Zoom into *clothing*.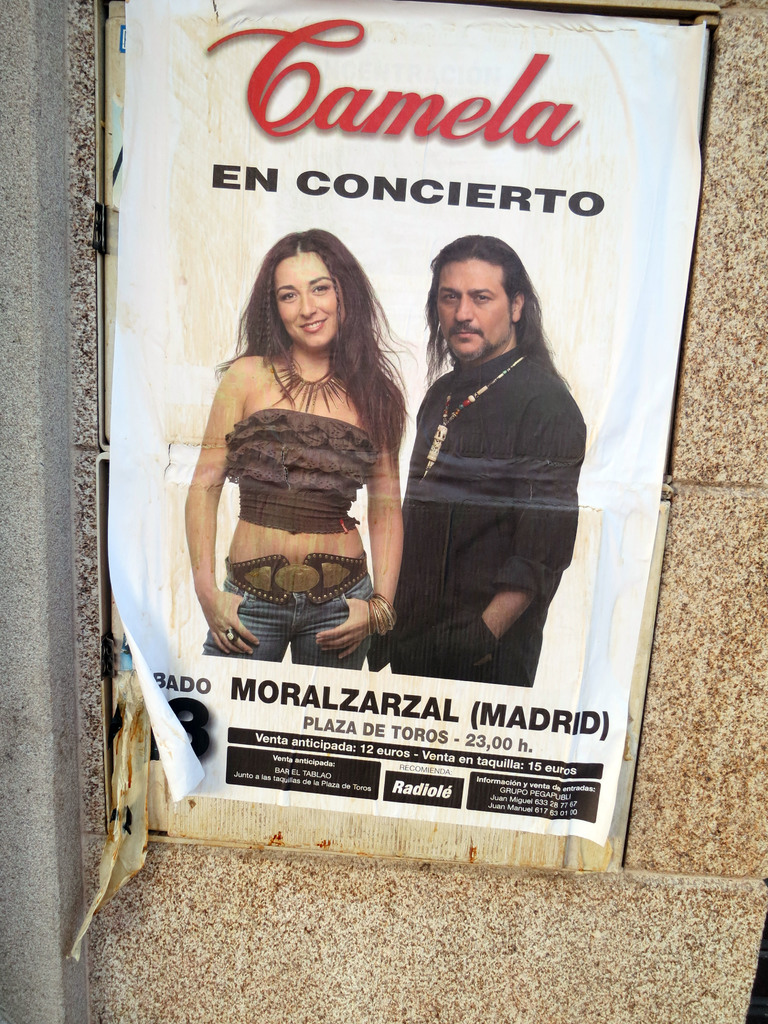
Zoom target: [x1=227, y1=416, x2=378, y2=538].
